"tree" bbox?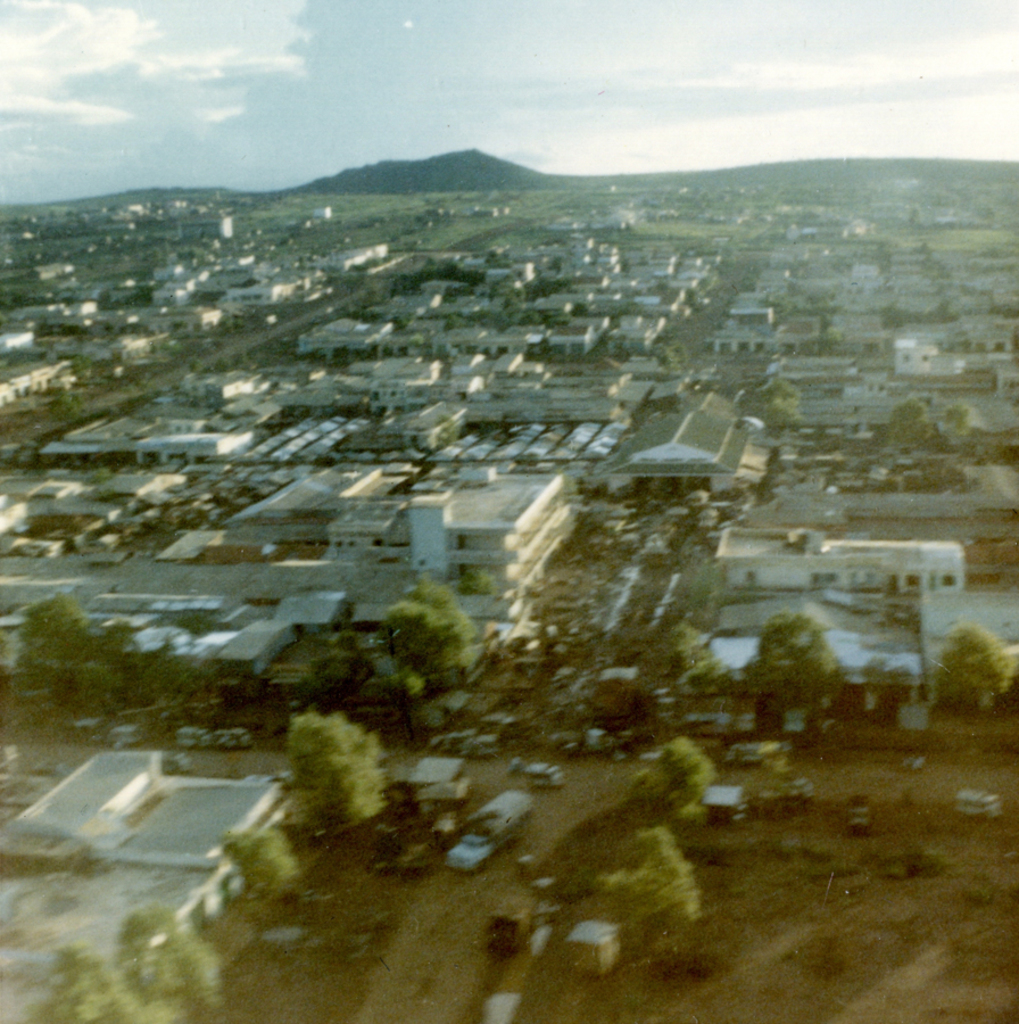
598,829,709,955
